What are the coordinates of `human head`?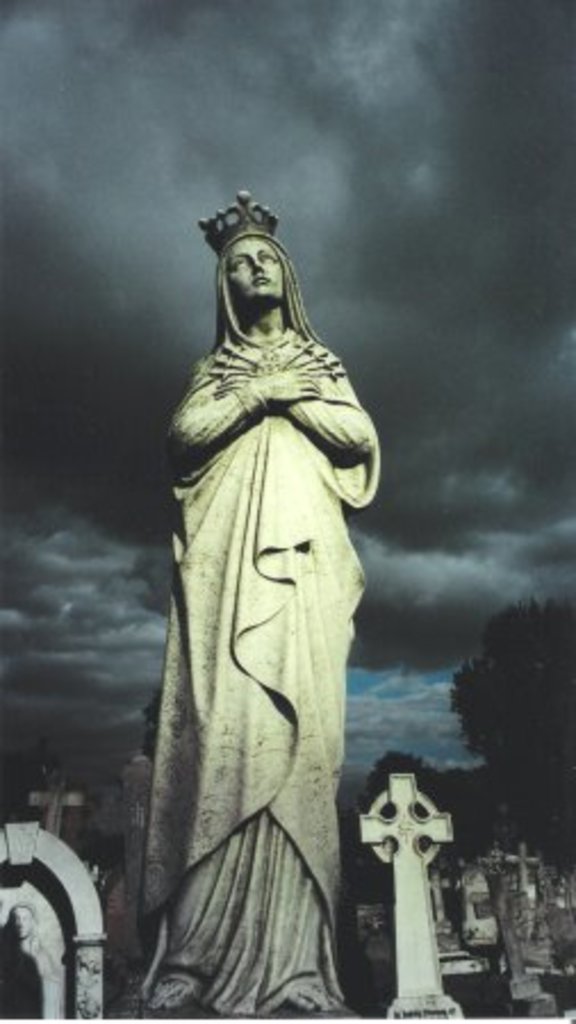
rect(223, 237, 287, 296).
